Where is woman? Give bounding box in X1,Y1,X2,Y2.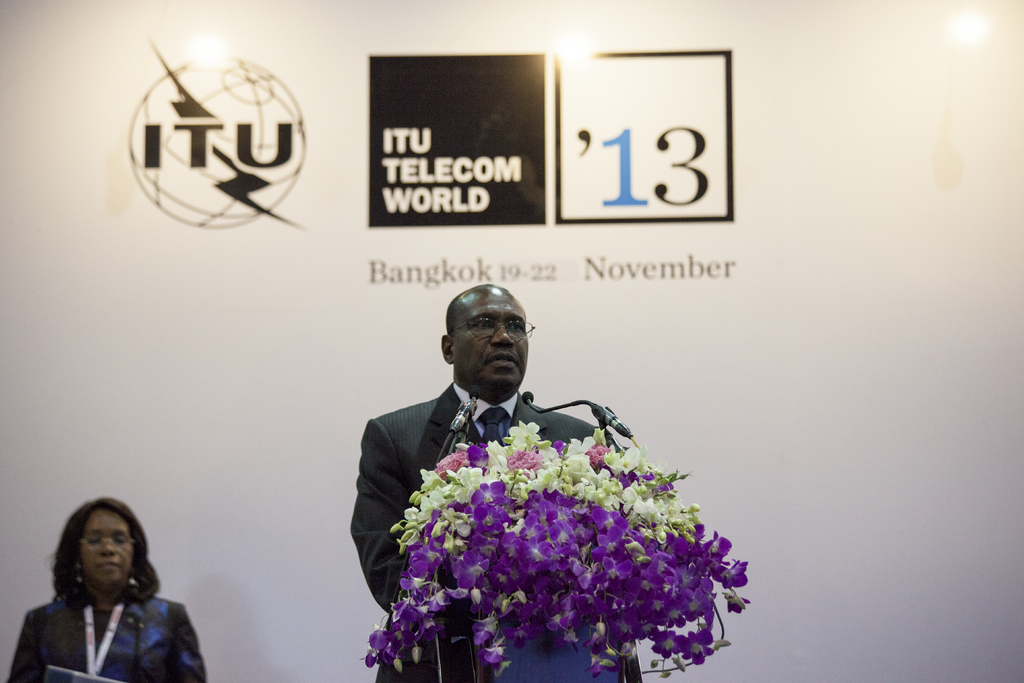
17,503,200,682.
